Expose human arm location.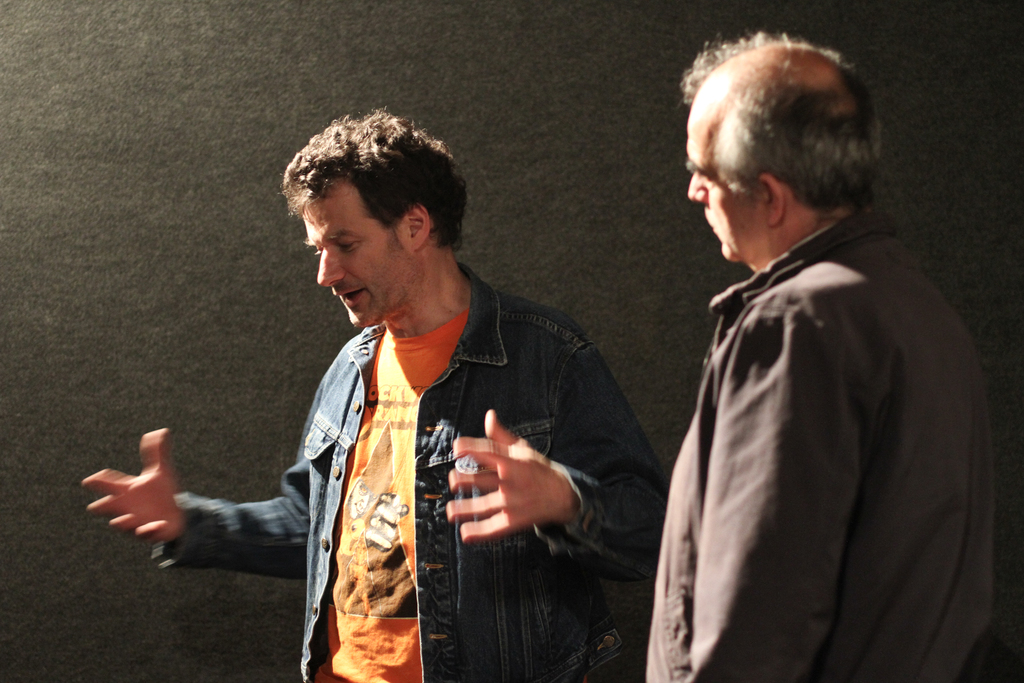
Exposed at x1=439, y1=331, x2=670, y2=587.
